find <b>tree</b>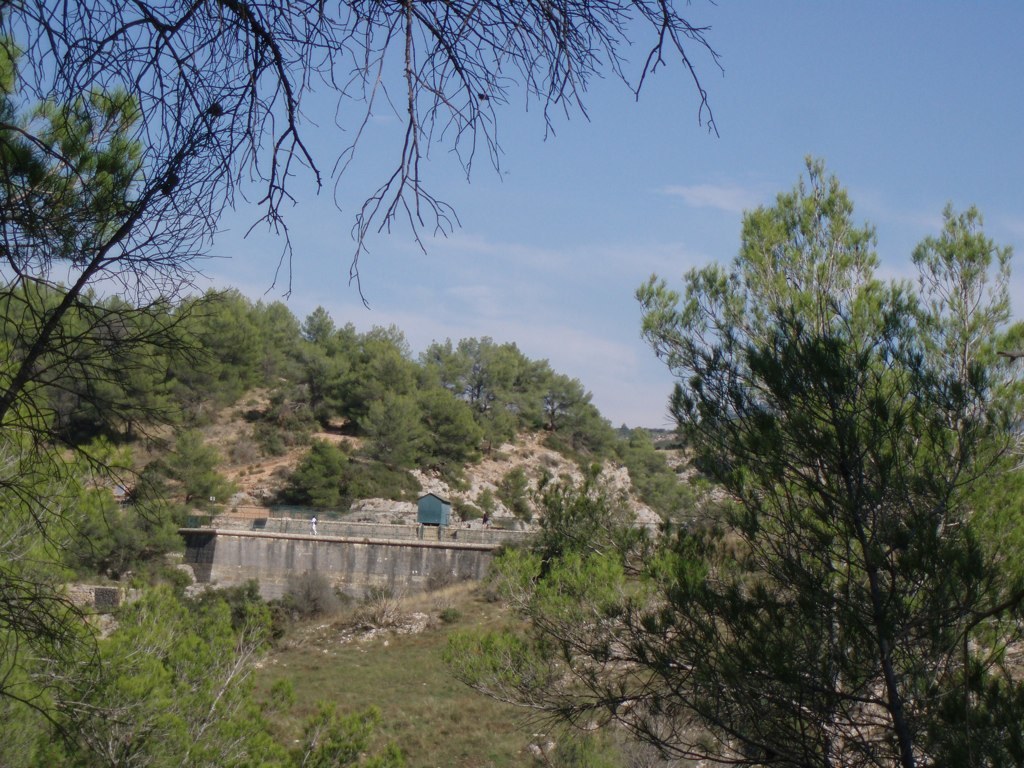
{"left": 442, "top": 147, "right": 1023, "bottom": 767}
